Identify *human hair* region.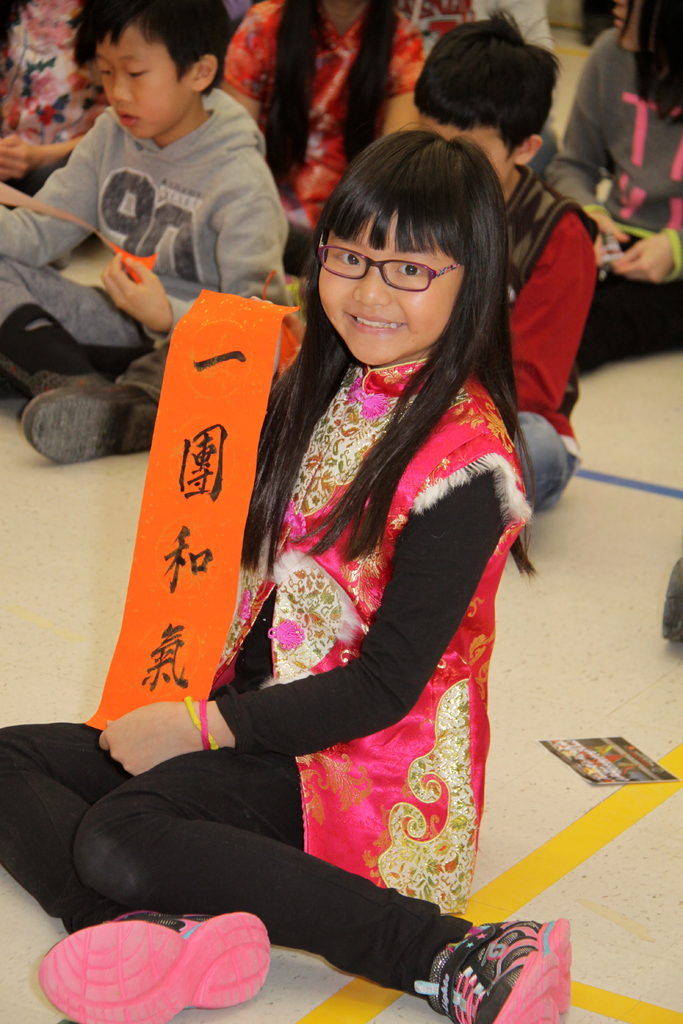
Region: detection(407, 1, 556, 154).
